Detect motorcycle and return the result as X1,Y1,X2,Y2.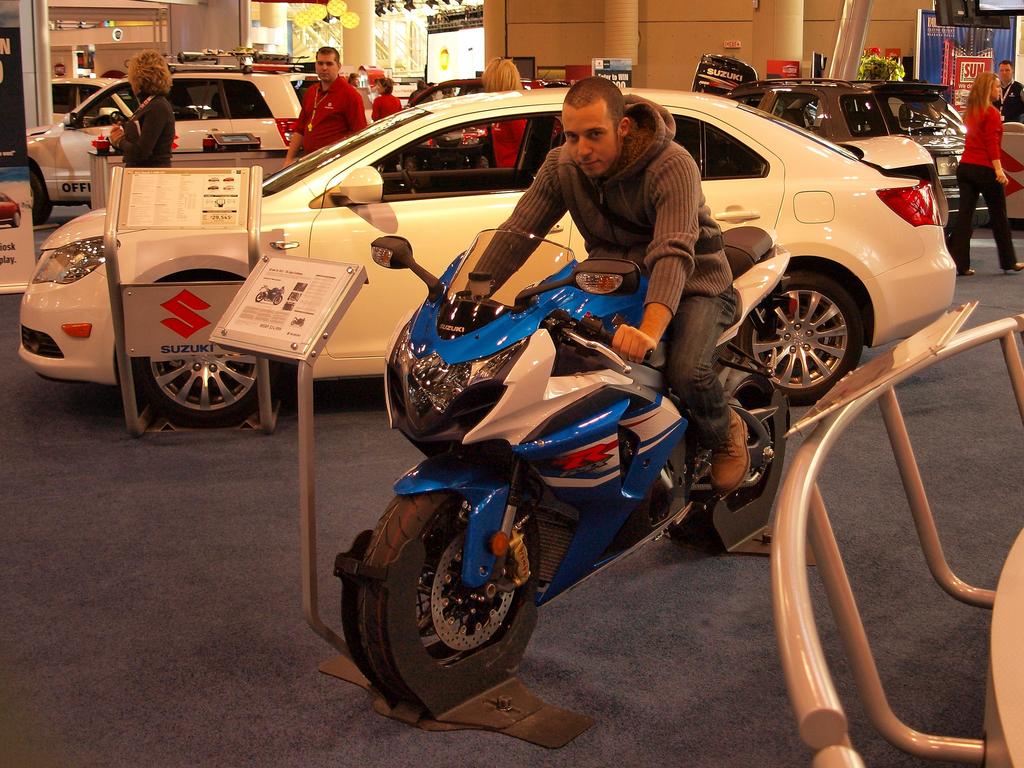
340,235,792,718.
